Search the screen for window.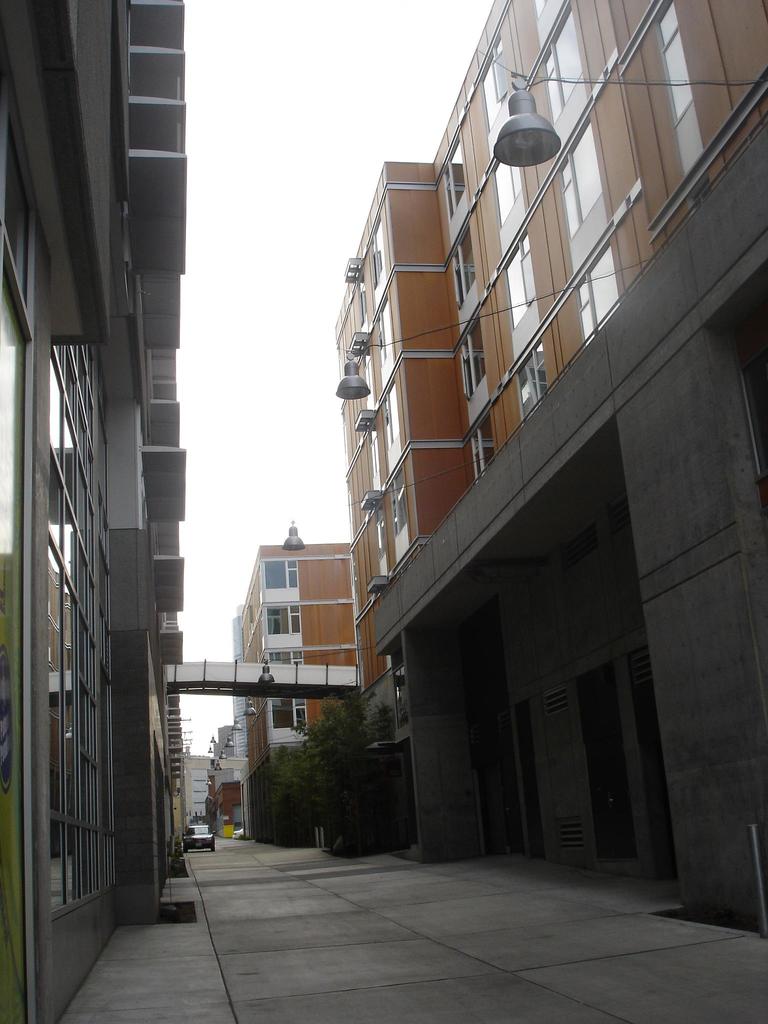
Found at (left=272, top=694, right=316, bottom=736).
